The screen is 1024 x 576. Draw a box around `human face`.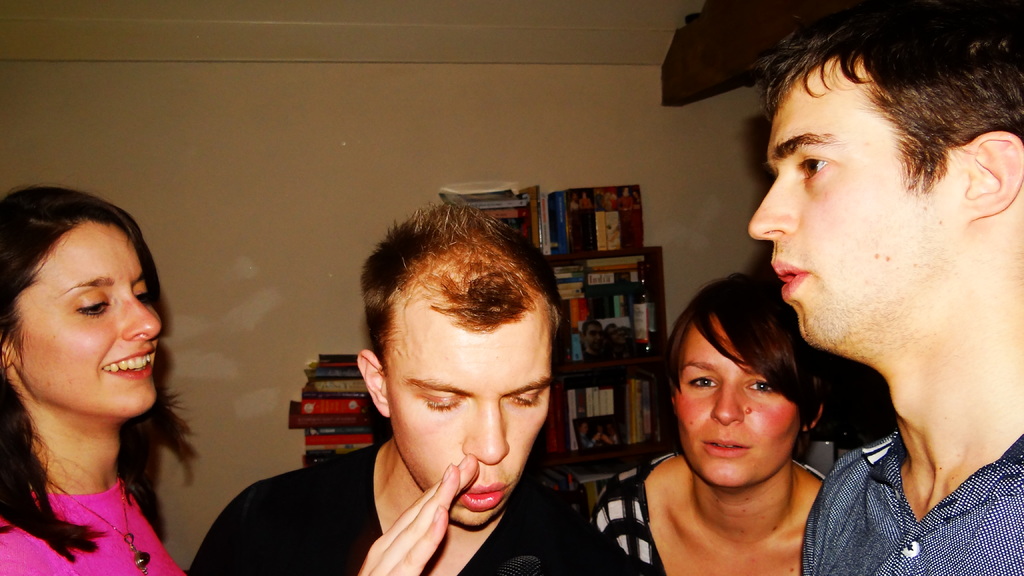
<box>748,63,922,343</box>.
